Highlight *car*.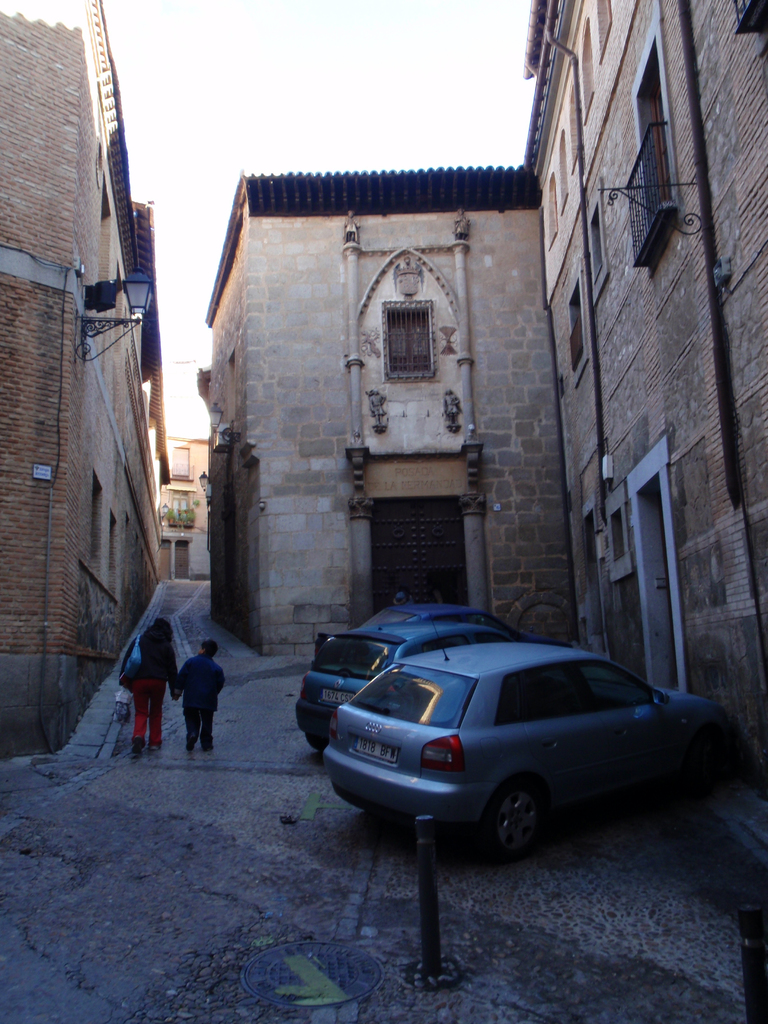
Highlighted region: rect(324, 601, 732, 863).
